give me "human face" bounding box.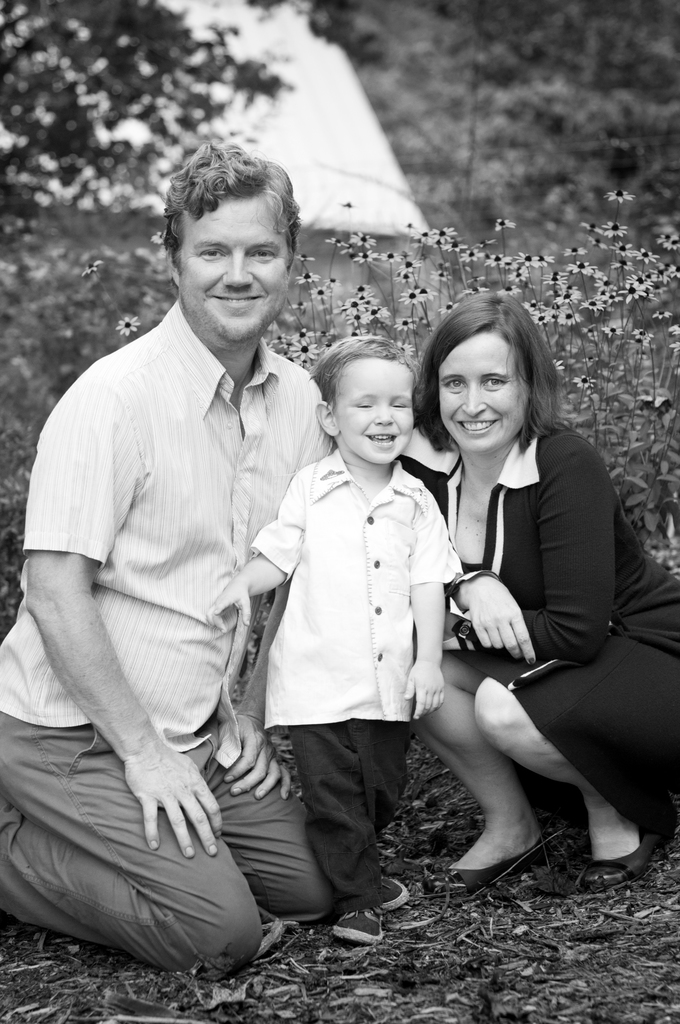
(330,359,416,462).
